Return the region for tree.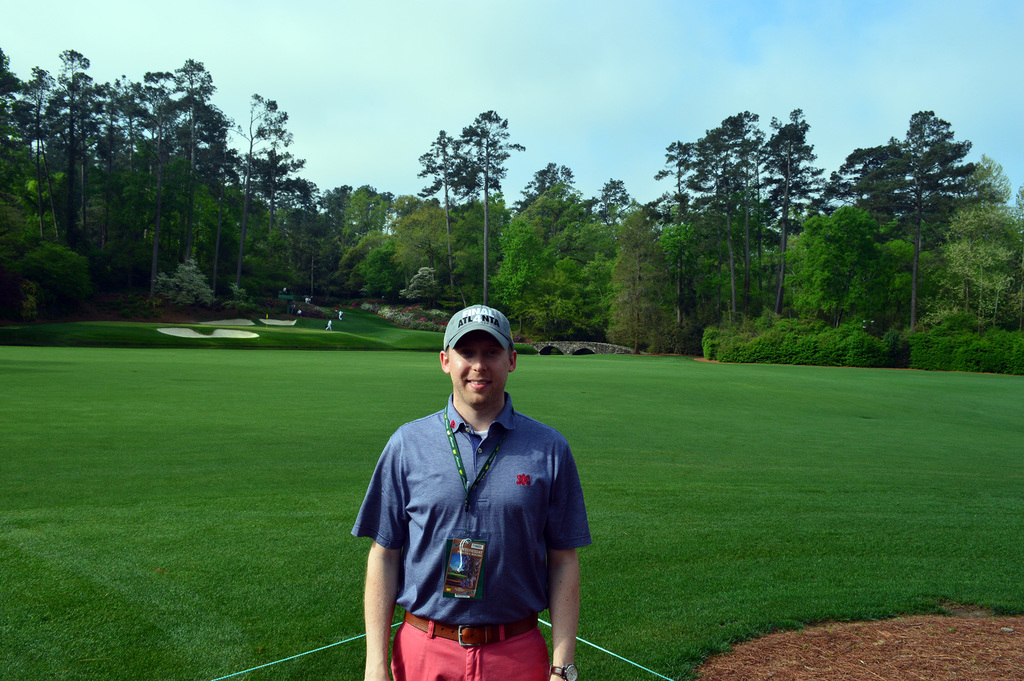
x1=419 y1=129 x2=471 y2=298.
